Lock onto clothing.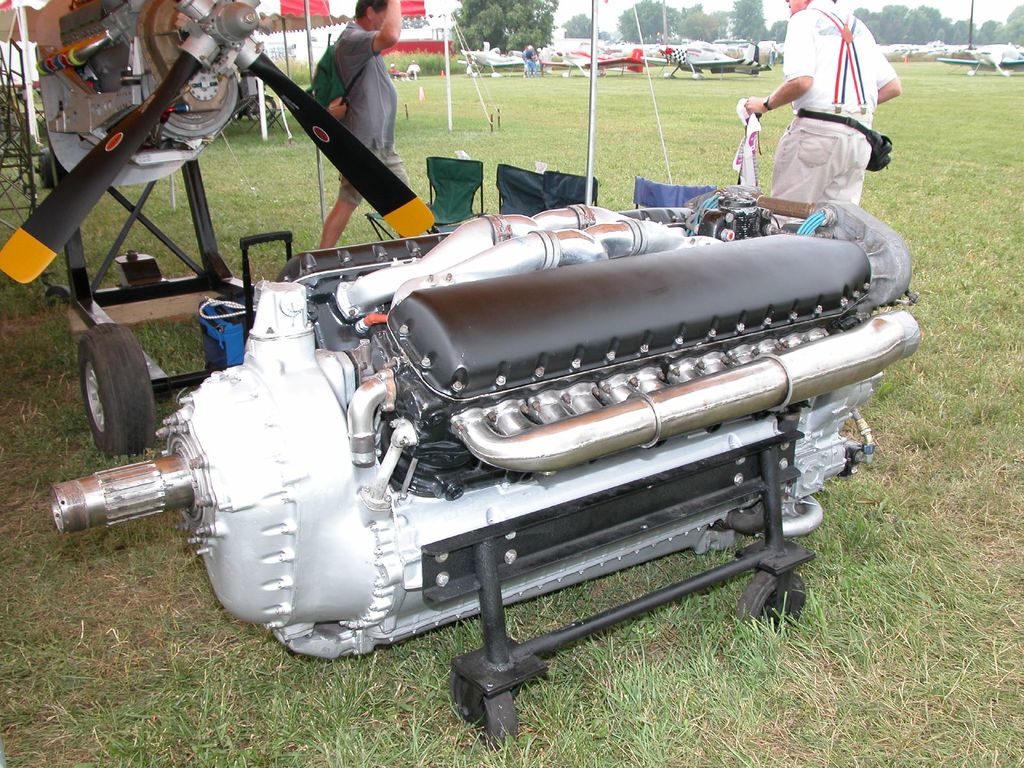
Locked: 337, 145, 394, 219.
